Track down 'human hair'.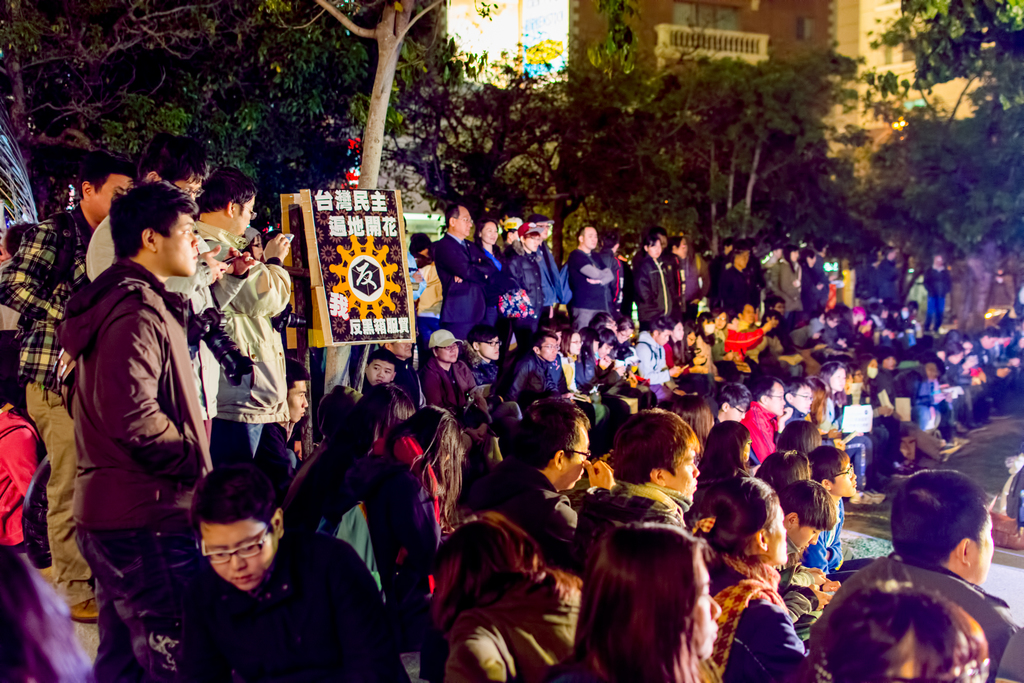
Tracked to bbox=[604, 233, 618, 252].
